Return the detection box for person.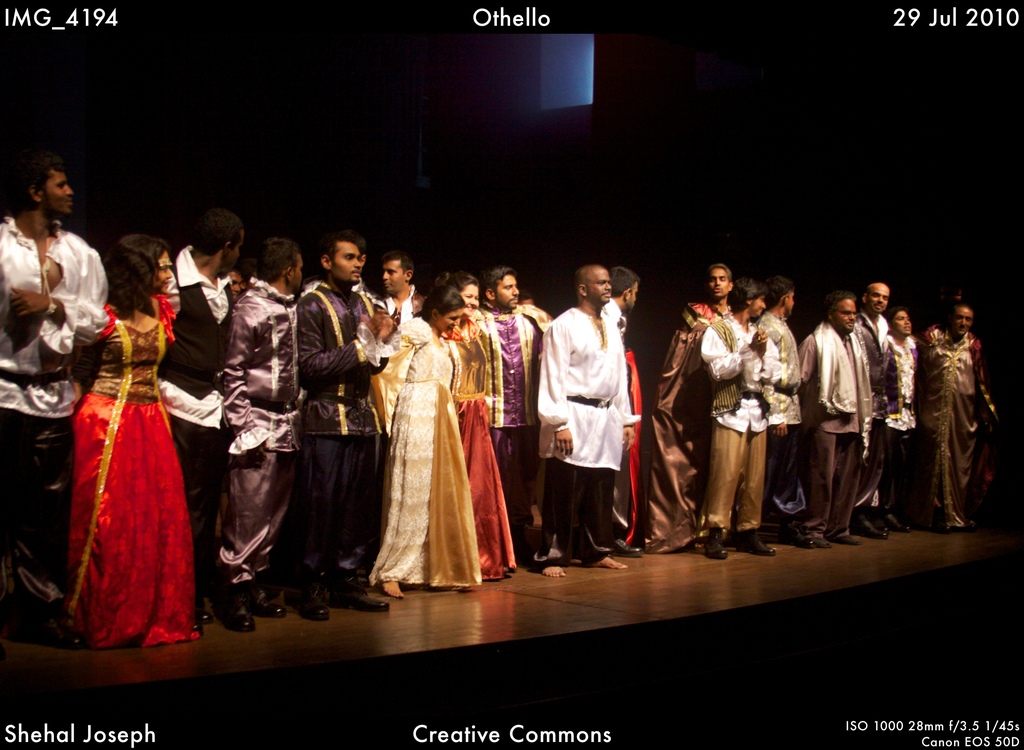
152:209:240:621.
